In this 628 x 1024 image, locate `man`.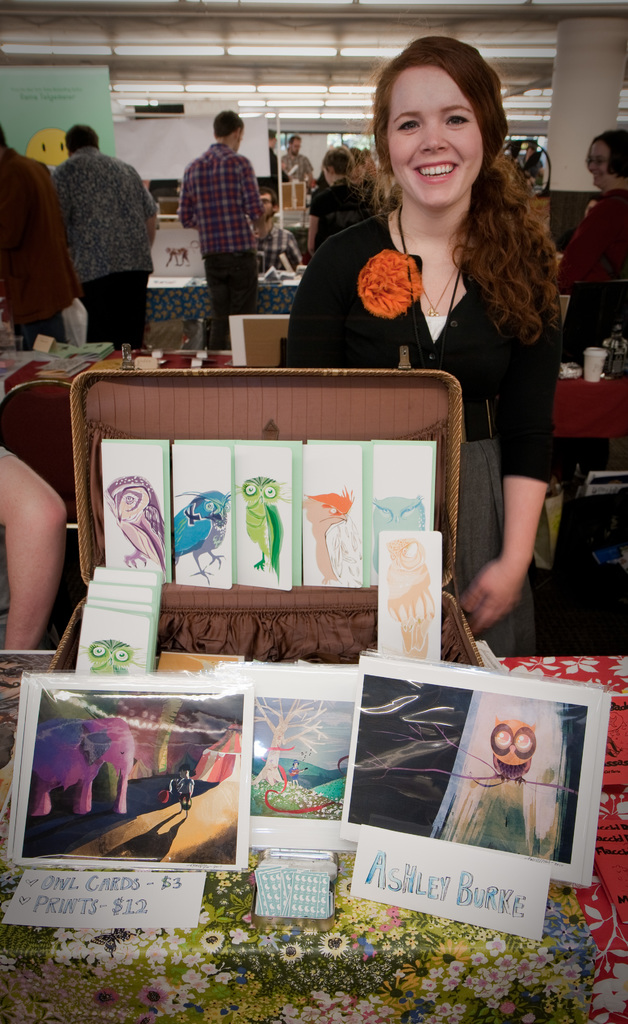
Bounding box: <box>177,100,265,350</box>.
